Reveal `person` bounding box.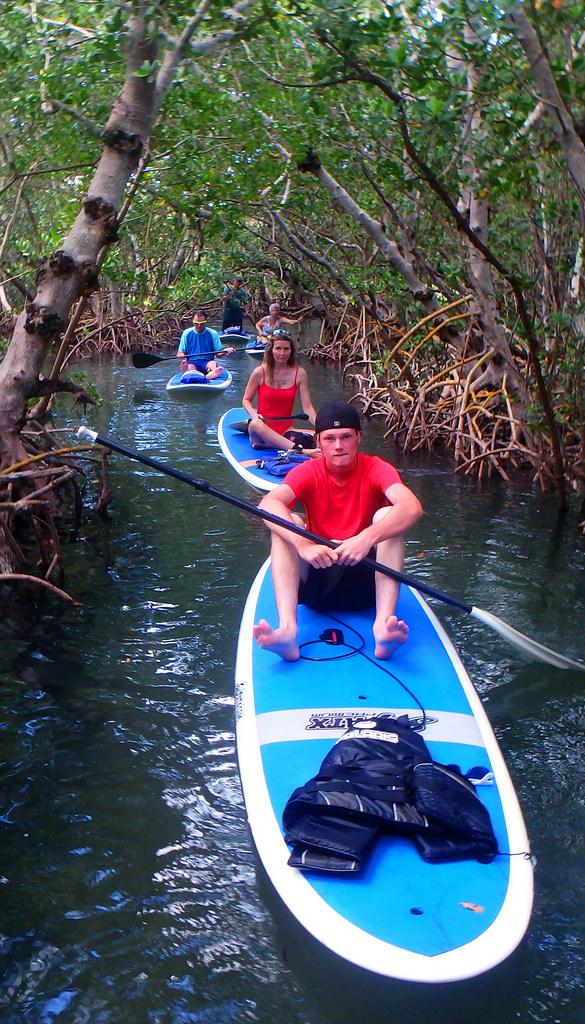
Revealed: [240, 323, 326, 475].
